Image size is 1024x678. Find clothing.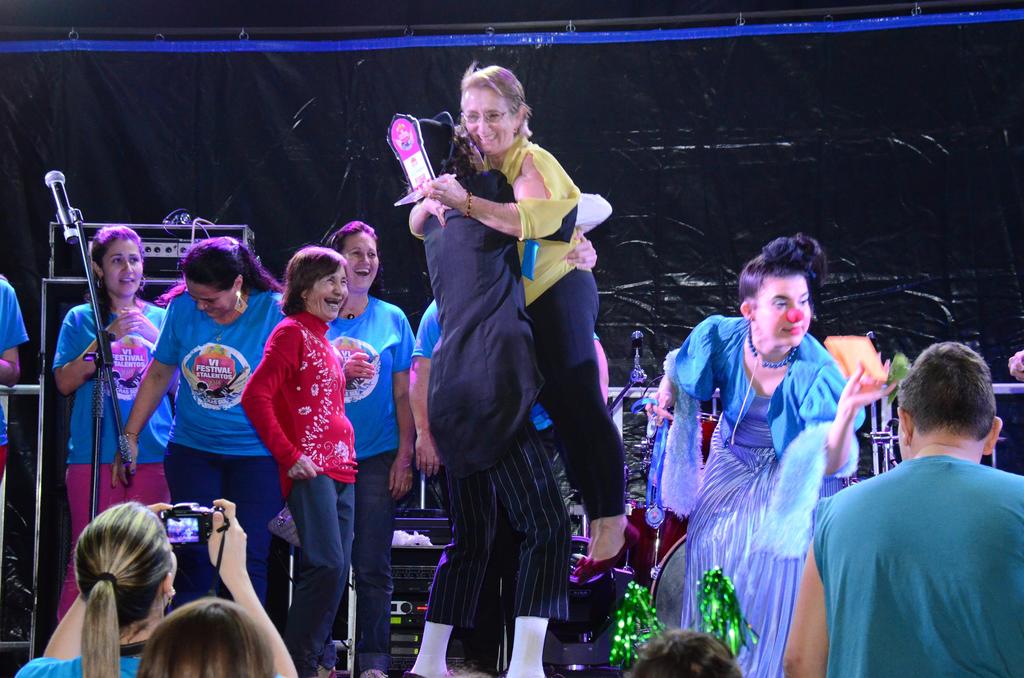
50:298:180:622.
